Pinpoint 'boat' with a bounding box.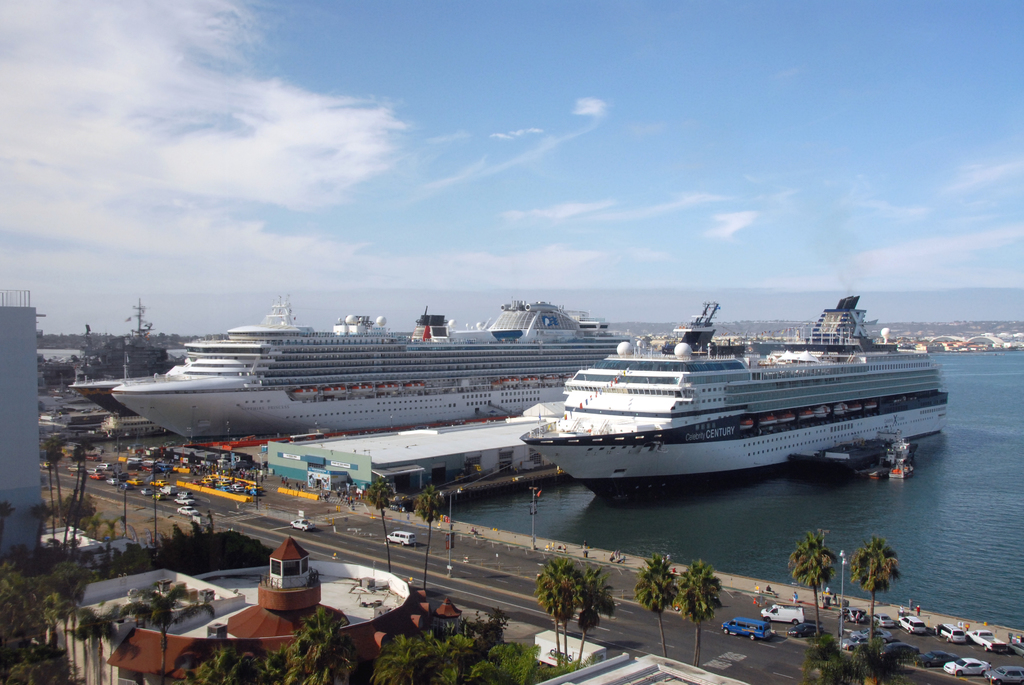
BBox(851, 399, 865, 413).
